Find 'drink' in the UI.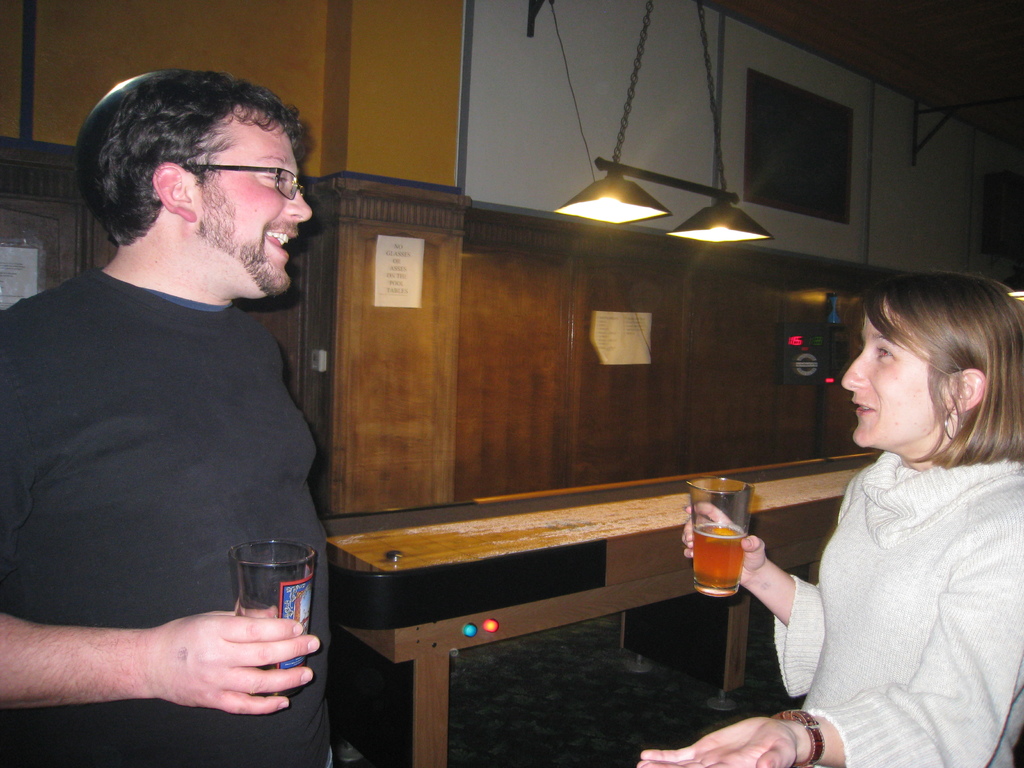
UI element at crop(689, 519, 750, 597).
